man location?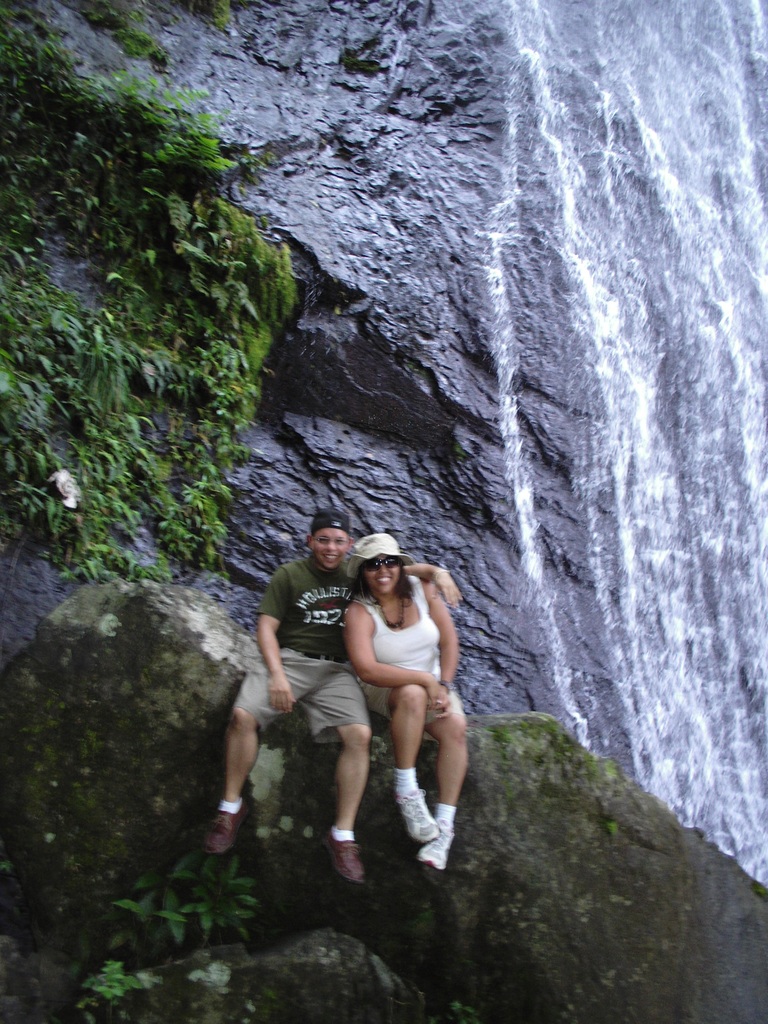
(203, 509, 461, 882)
